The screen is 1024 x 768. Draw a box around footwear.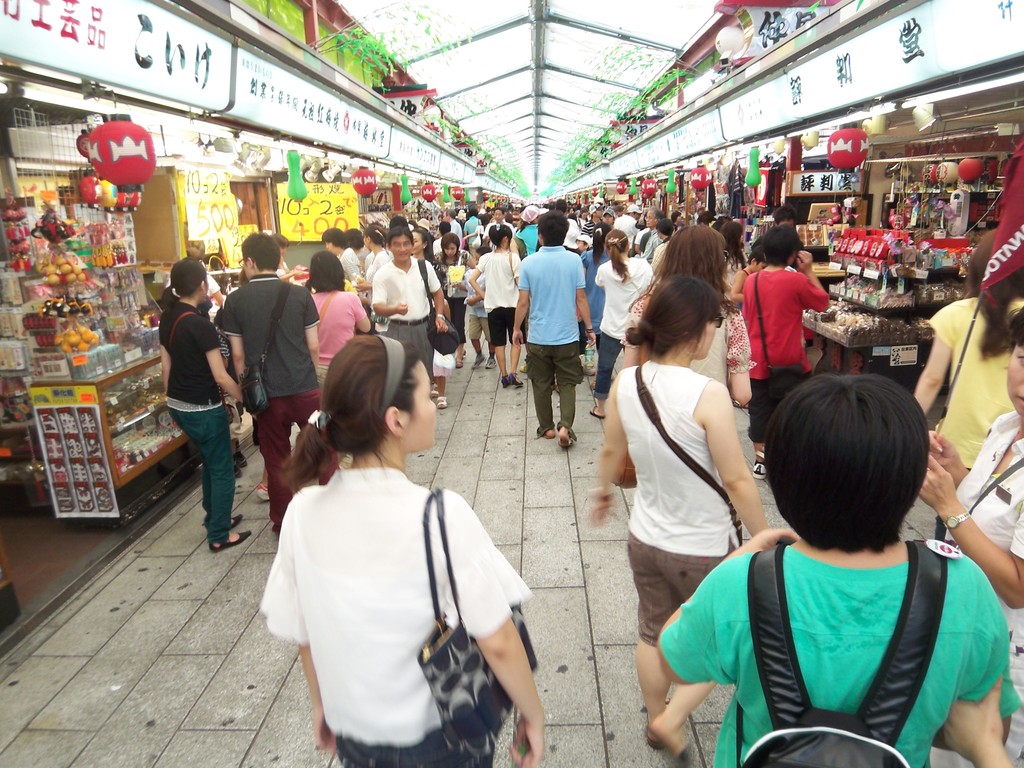
BBox(228, 515, 244, 533).
